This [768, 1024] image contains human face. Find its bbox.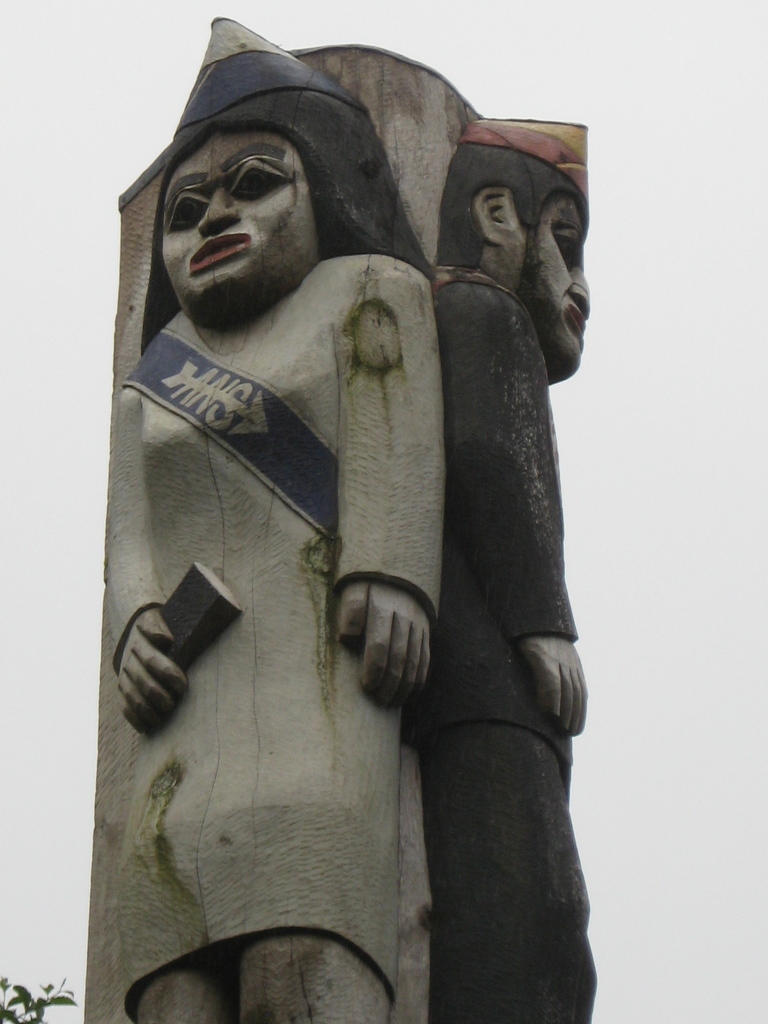
detection(158, 120, 342, 325).
